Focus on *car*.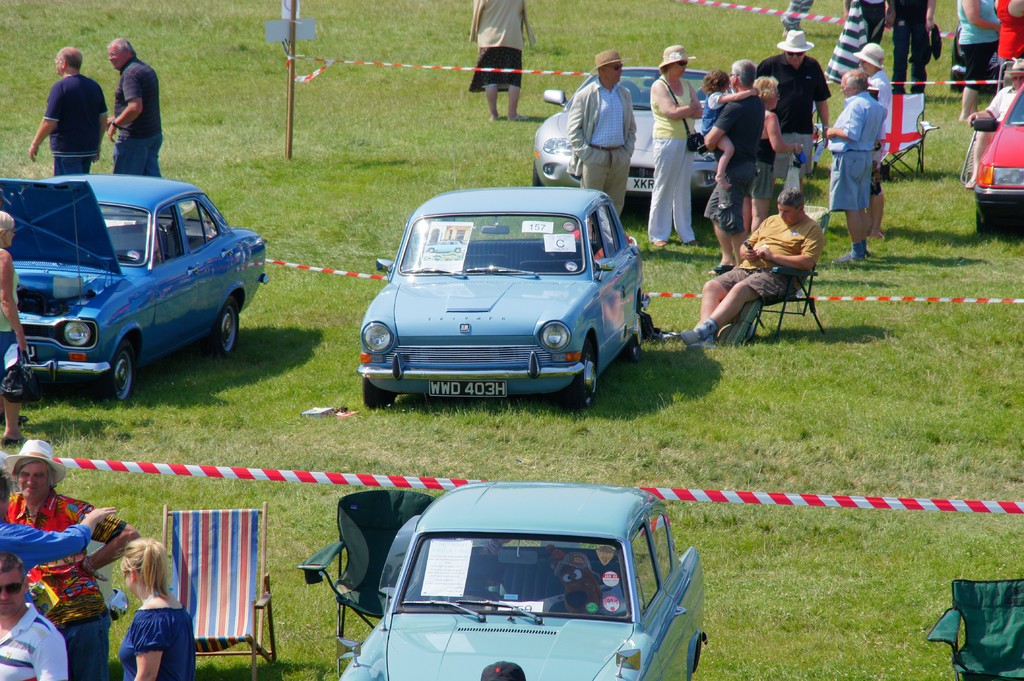
Focused at [967, 78, 1023, 230].
